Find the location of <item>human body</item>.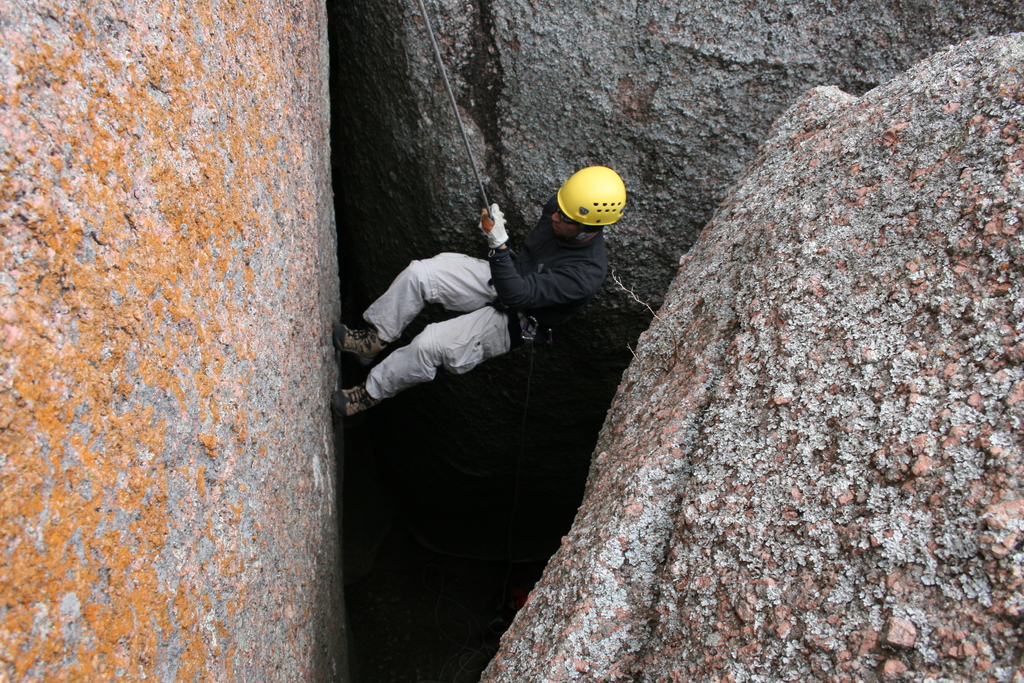
Location: box(332, 165, 610, 423).
